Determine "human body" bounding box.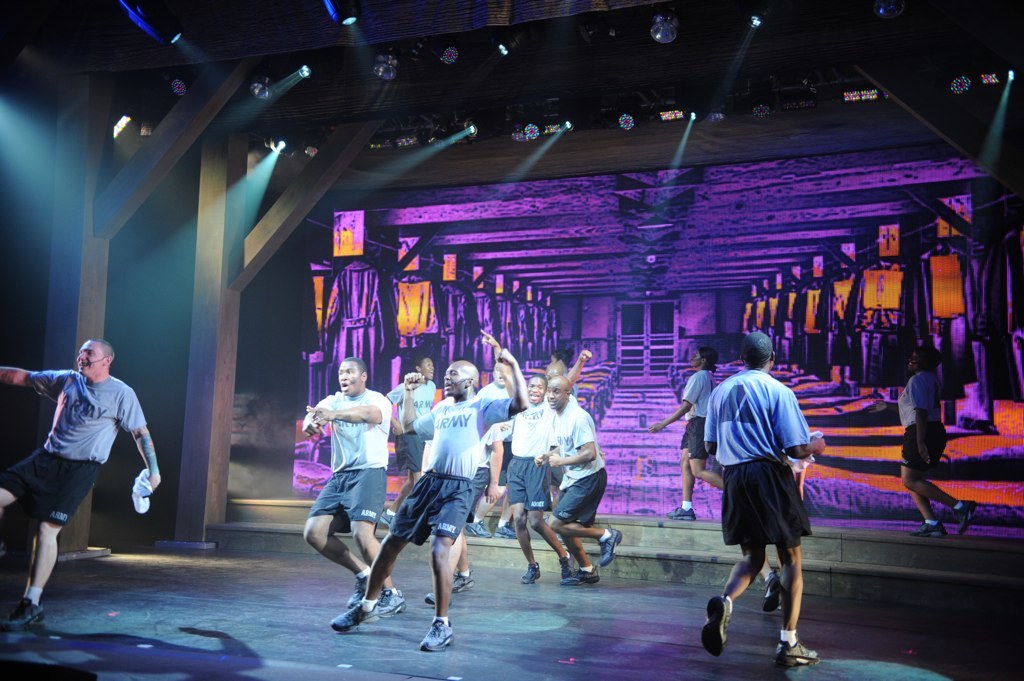
Determined: crop(384, 348, 430, 523).
